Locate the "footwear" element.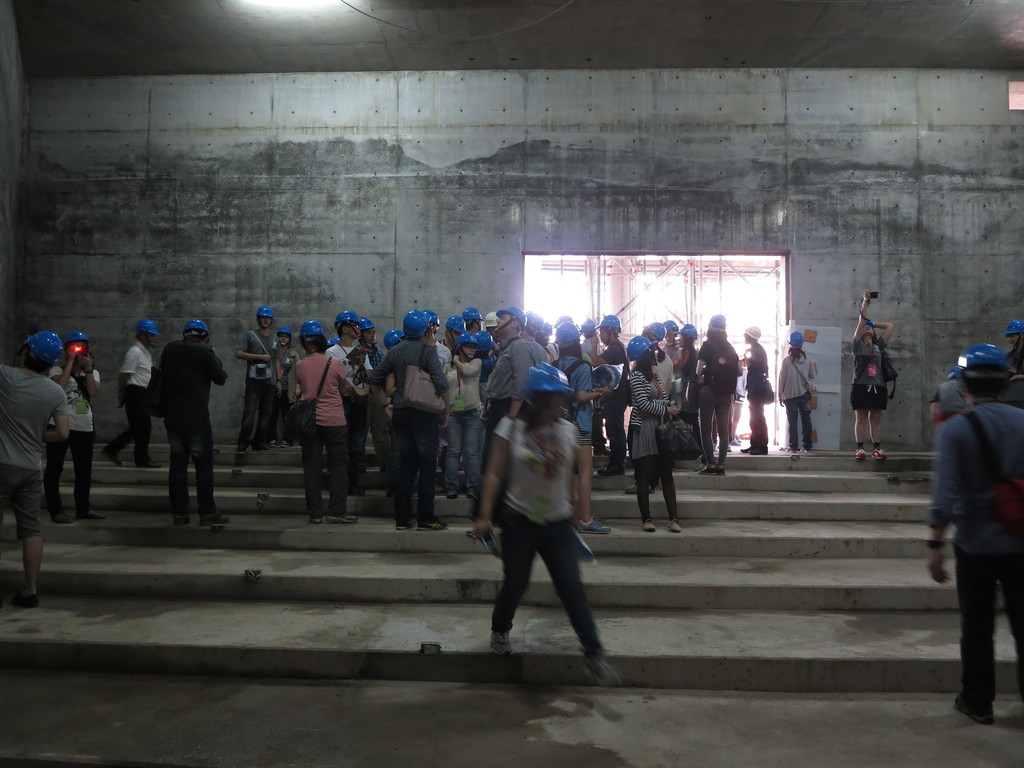
Element bbox: 780,443,795,455.
